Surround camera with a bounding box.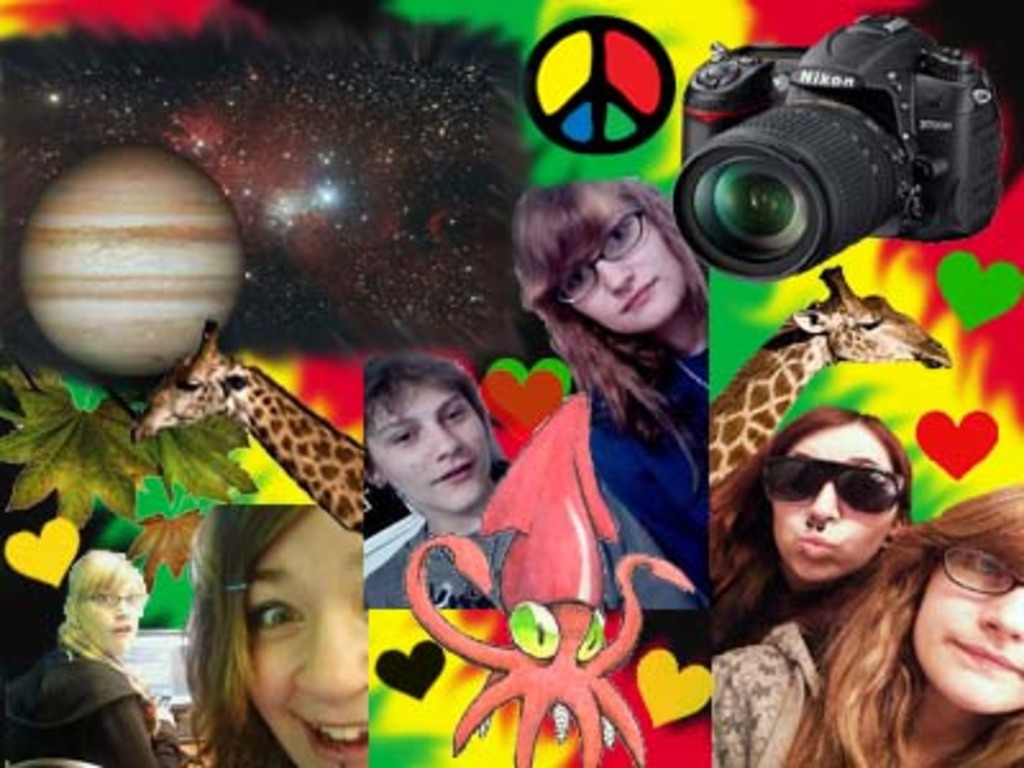
<region>686, 13, 1016, 289</region>.
